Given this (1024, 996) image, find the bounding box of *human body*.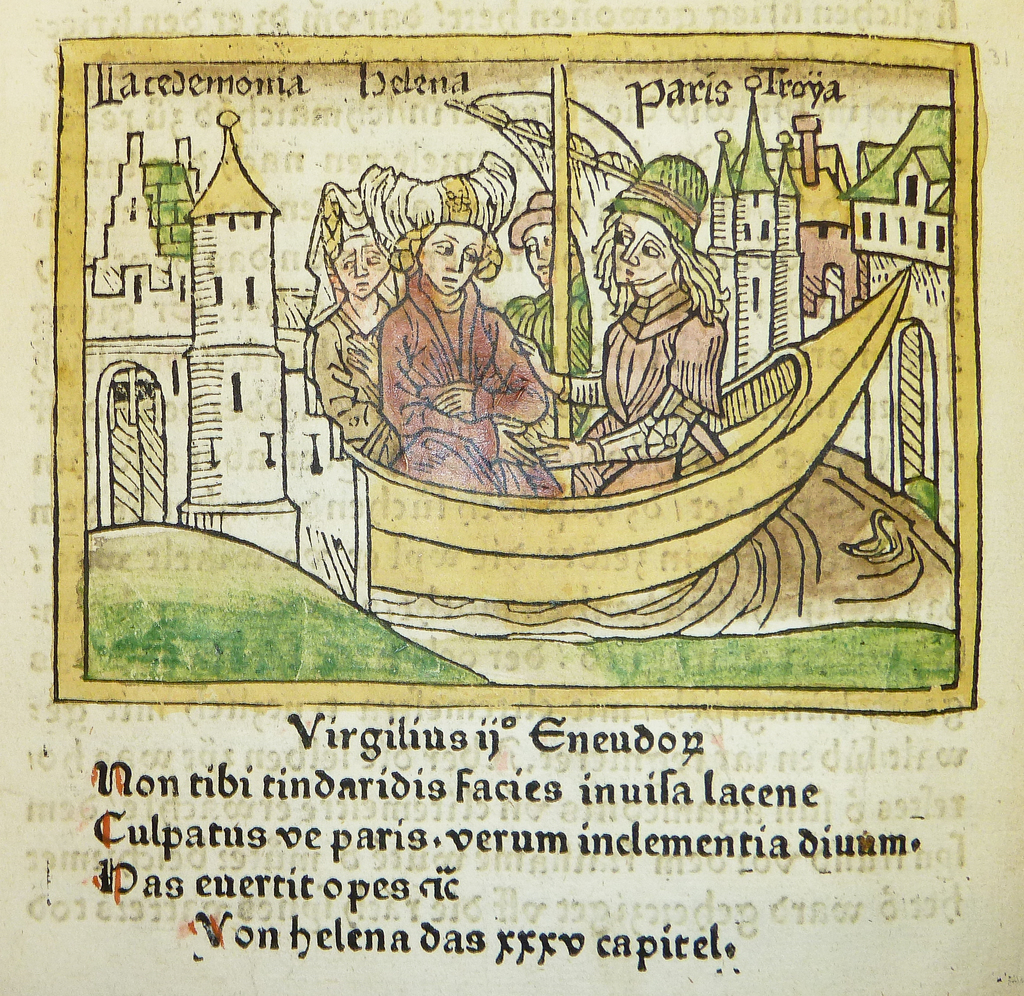
select_region(366, 204, 559, 464).
